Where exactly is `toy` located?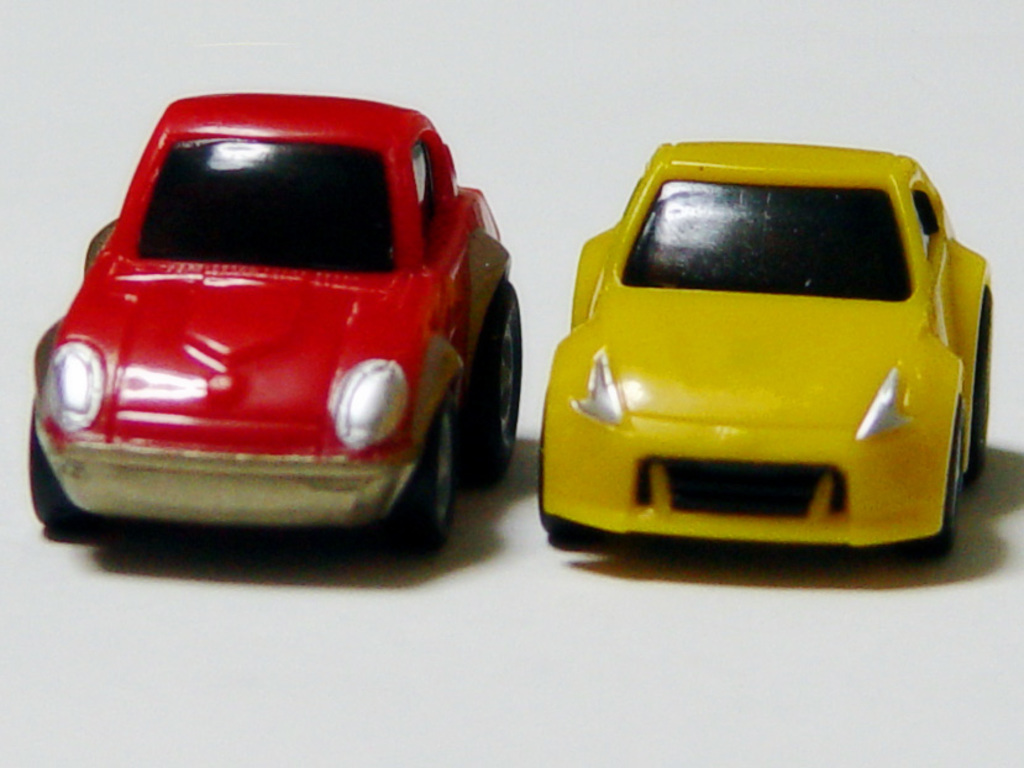
Its bounding box is bbox=[516, 128, 1008, 580].
